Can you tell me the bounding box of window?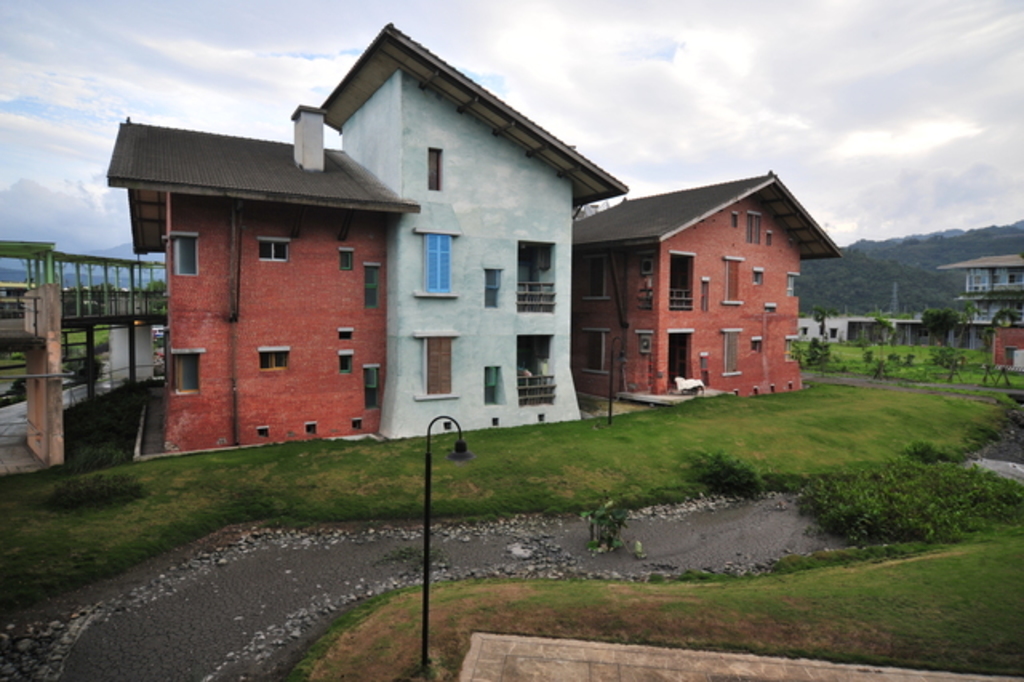
Rect(723, 255, 738, 299).
